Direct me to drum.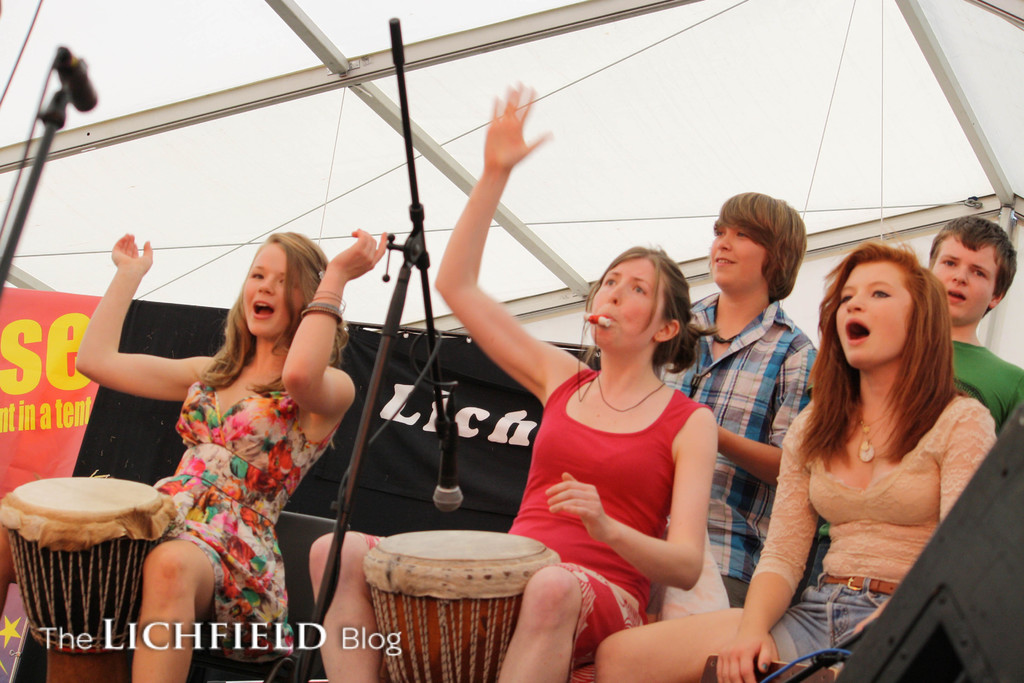
Direction: (left=360, top=532, right=558, bottom=682).
